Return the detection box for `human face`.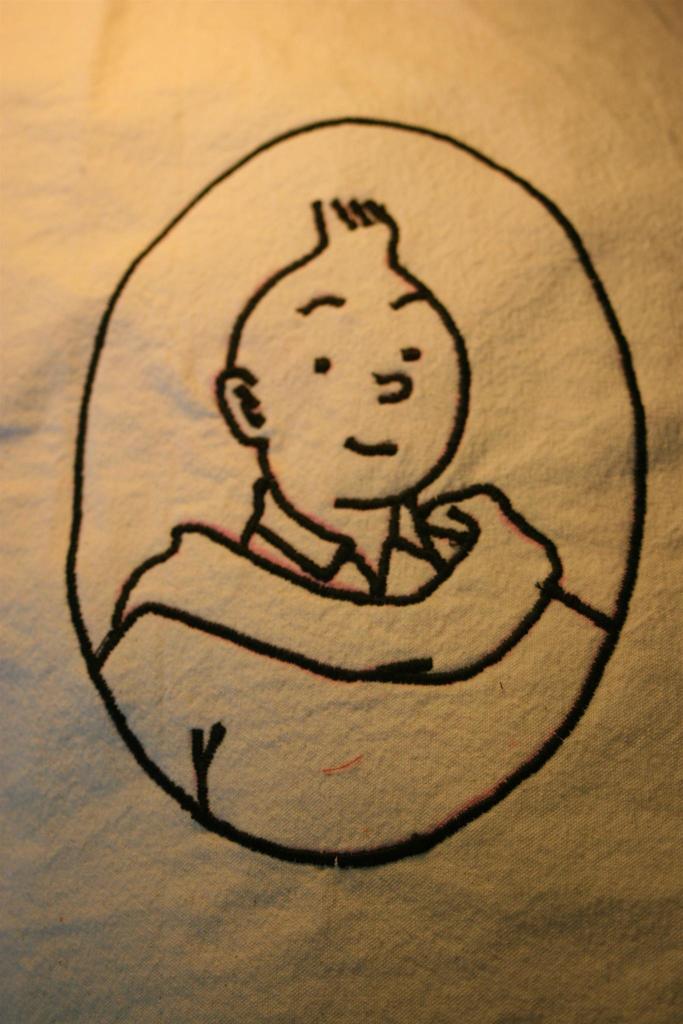
(258, 258, 463, 493).
